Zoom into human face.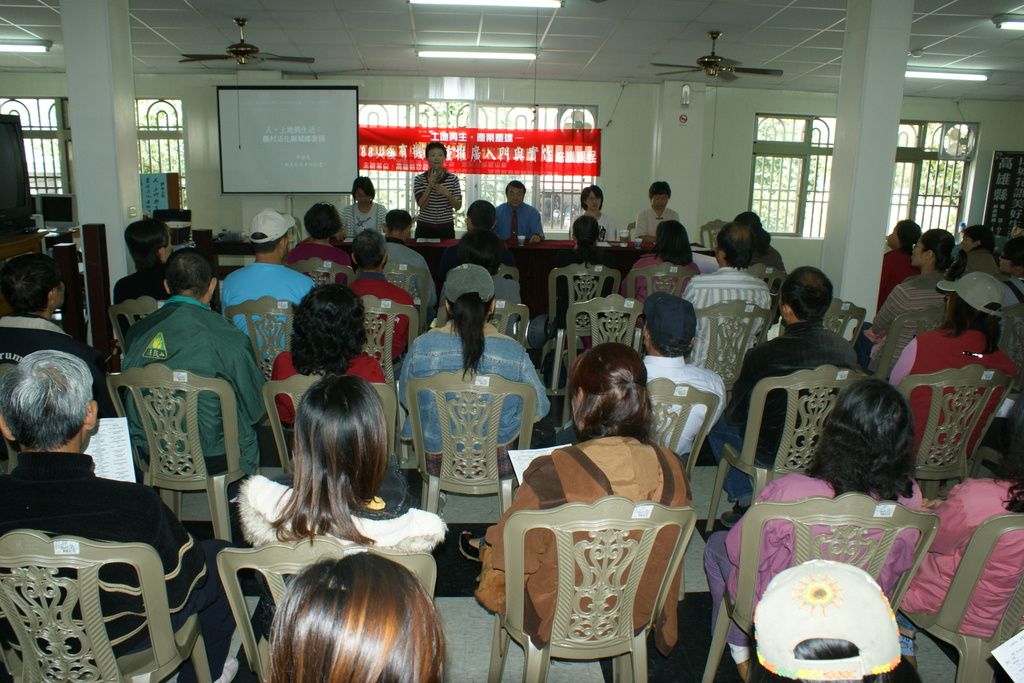
Zoom target: box(358, 186, 367, 203).
